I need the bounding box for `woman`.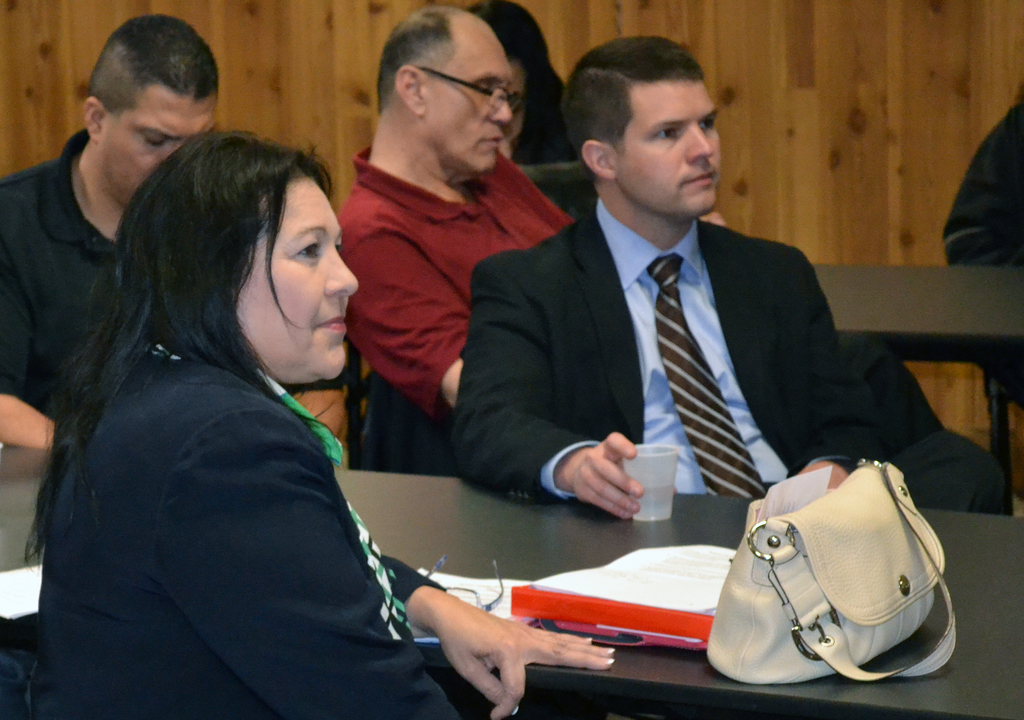
Here it is: {"x1": 462, "y1": 0, "x2": 585, "y2": 168}.
